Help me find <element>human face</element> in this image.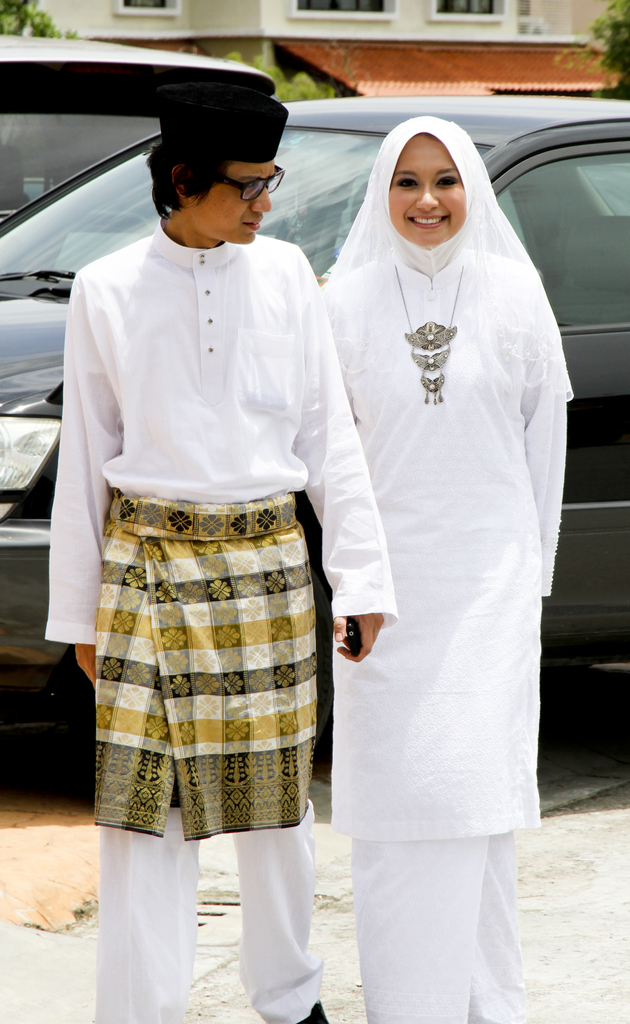
Found it: bbox(390, 140, 478, 255).
